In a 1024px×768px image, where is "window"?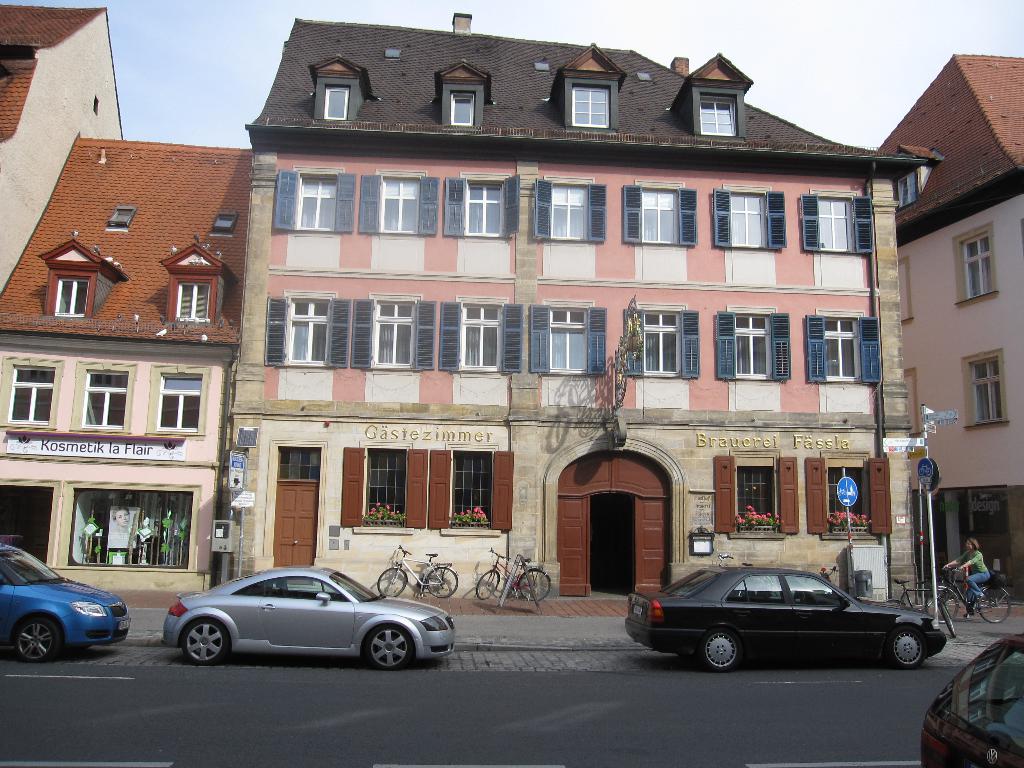
region(640, 182, 678, 238).
